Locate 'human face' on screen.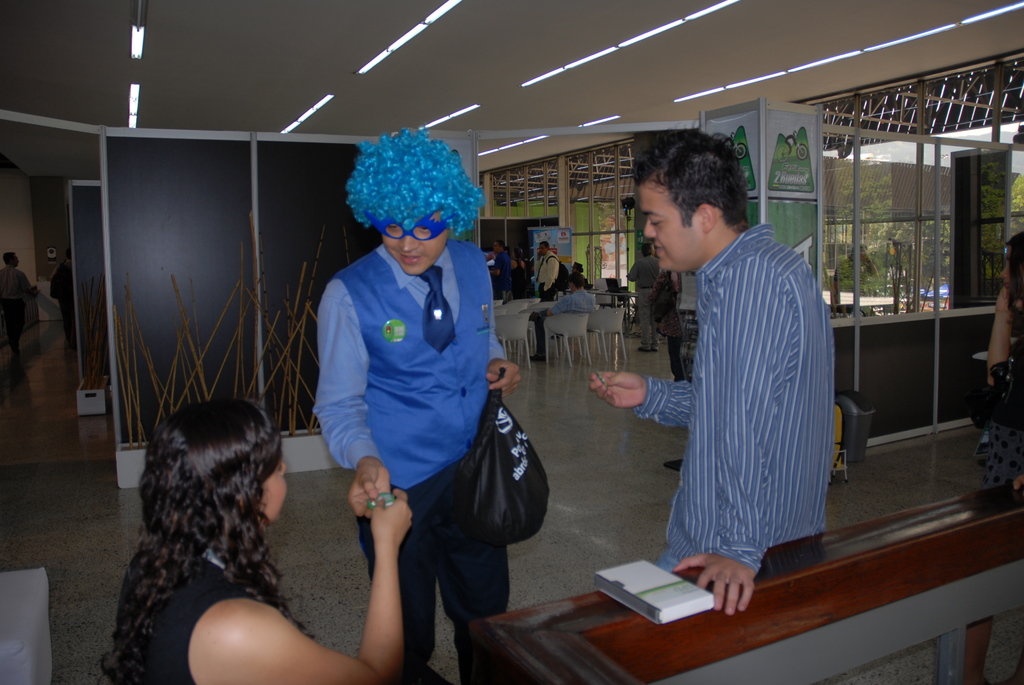
On screen at [left=1002, top=248, right=1023, bottom=310].
